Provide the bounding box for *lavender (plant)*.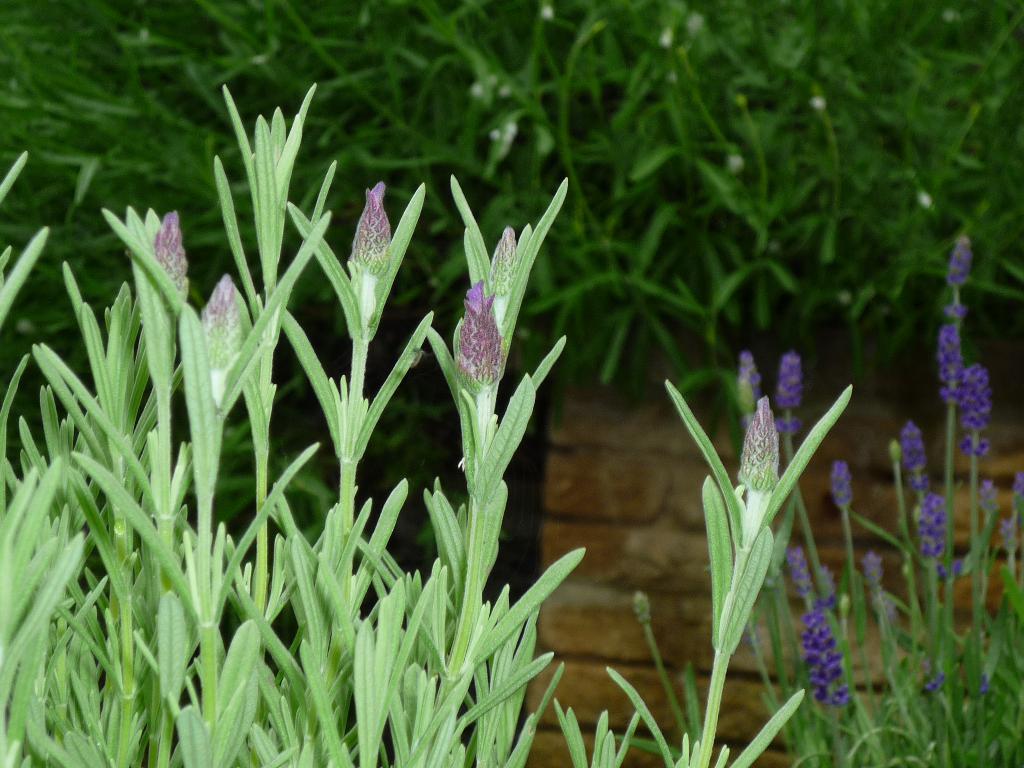
region(337, 180, 389, 308).
